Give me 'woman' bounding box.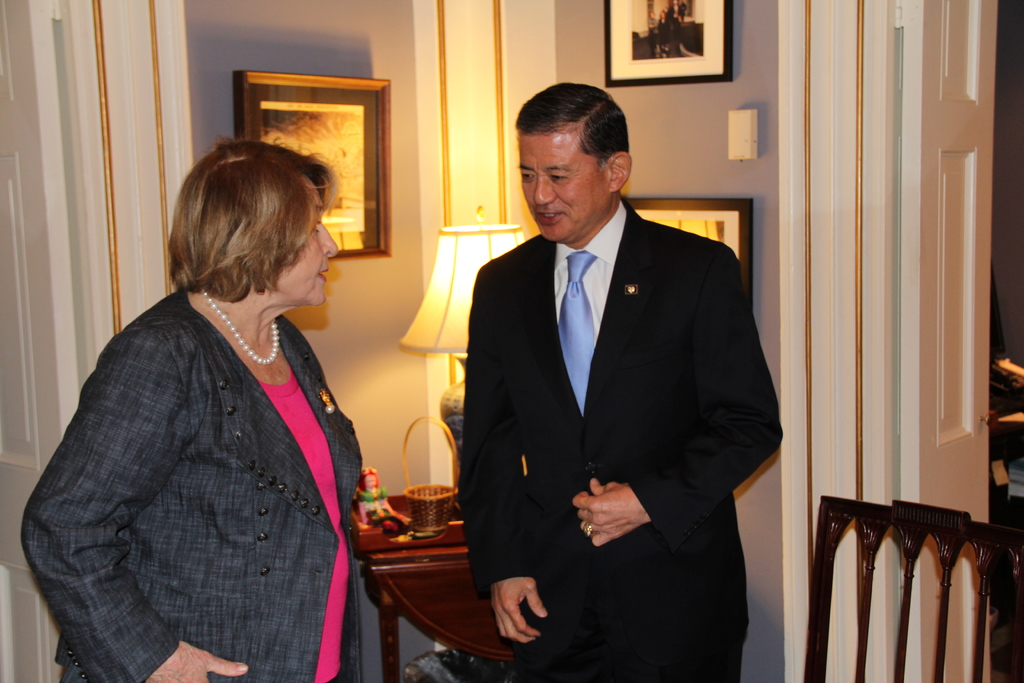
21,131,385,682.
